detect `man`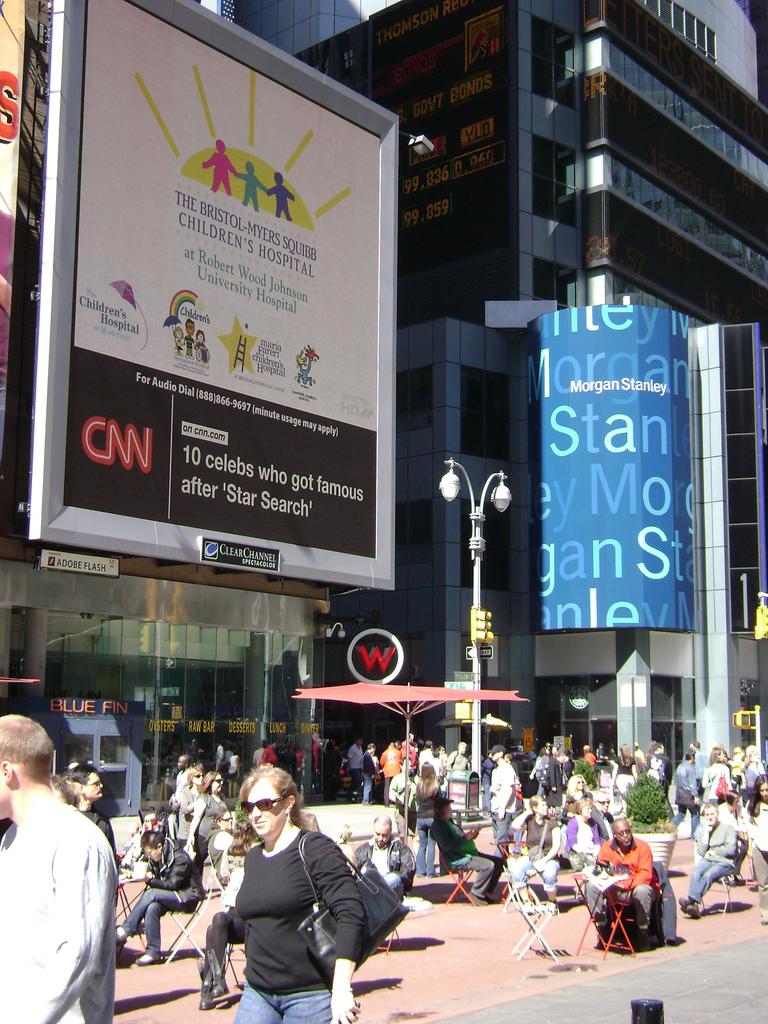
(68,760,114,852)
